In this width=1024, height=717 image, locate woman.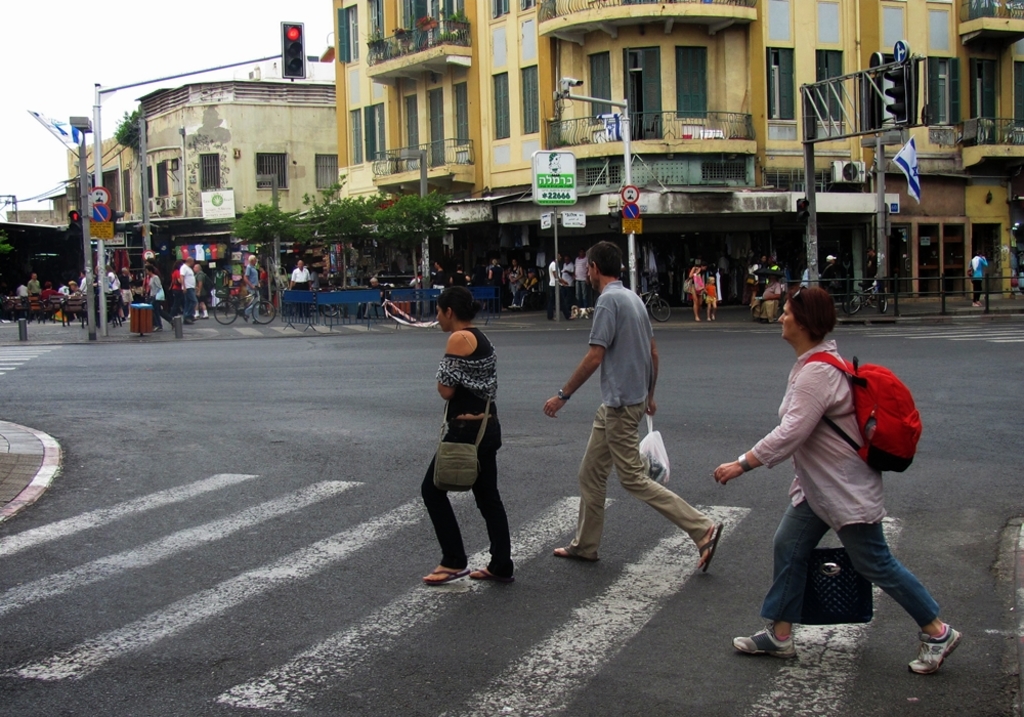
Bounding box: 117/259/135/315.
